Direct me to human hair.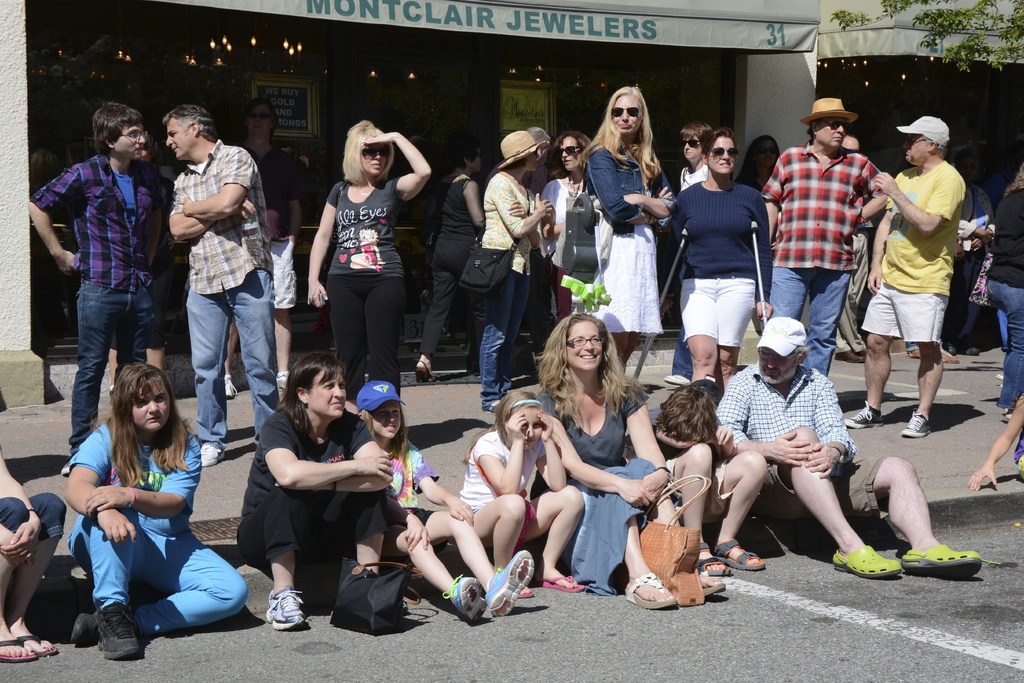
Direction: (341, 122, 390, 183).
